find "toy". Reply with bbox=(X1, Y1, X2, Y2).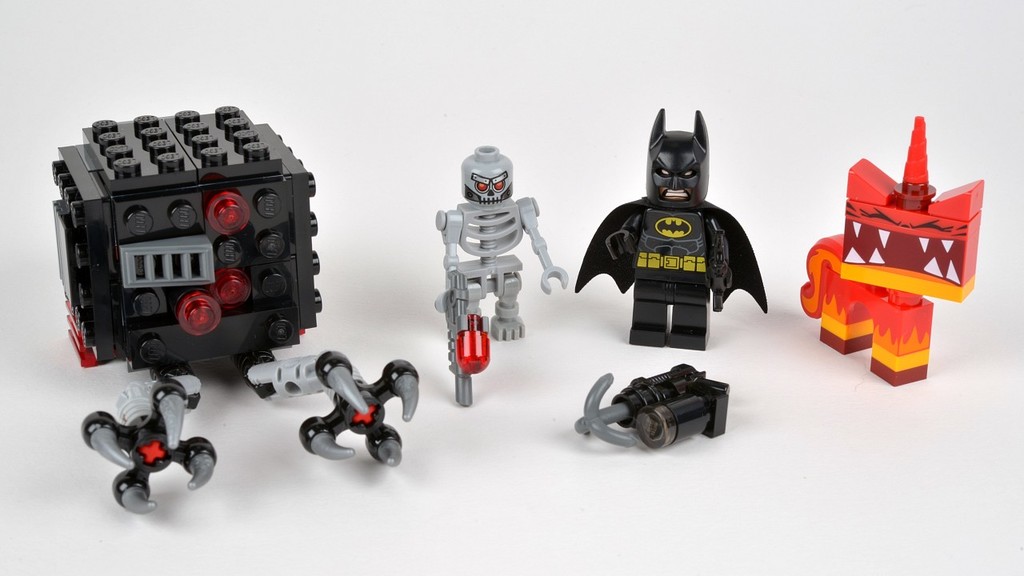
bbox=(569, 106, 768, 347).
